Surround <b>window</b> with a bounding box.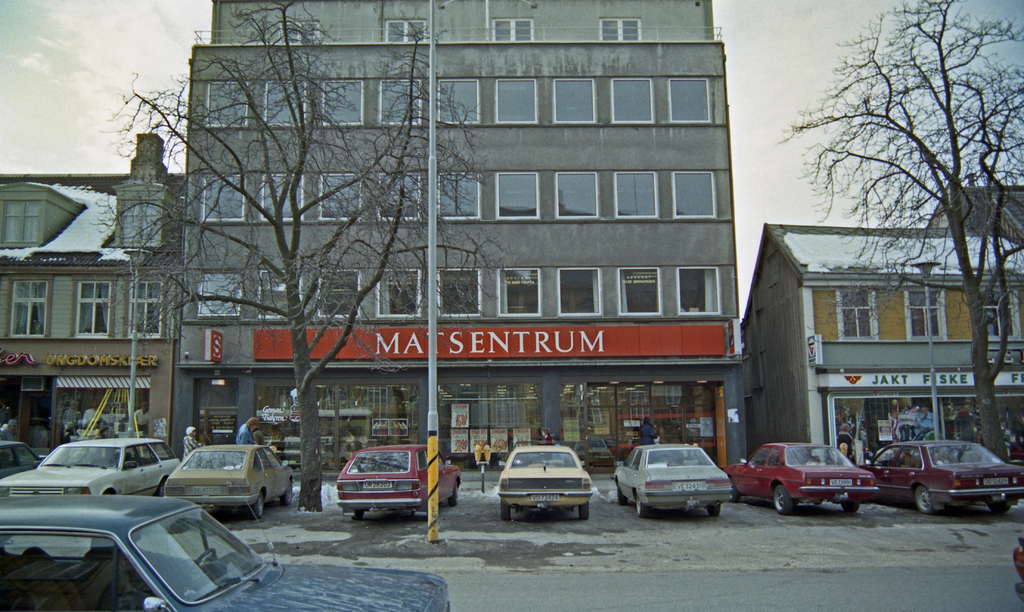
BBox(378, 177, 414, 214).
